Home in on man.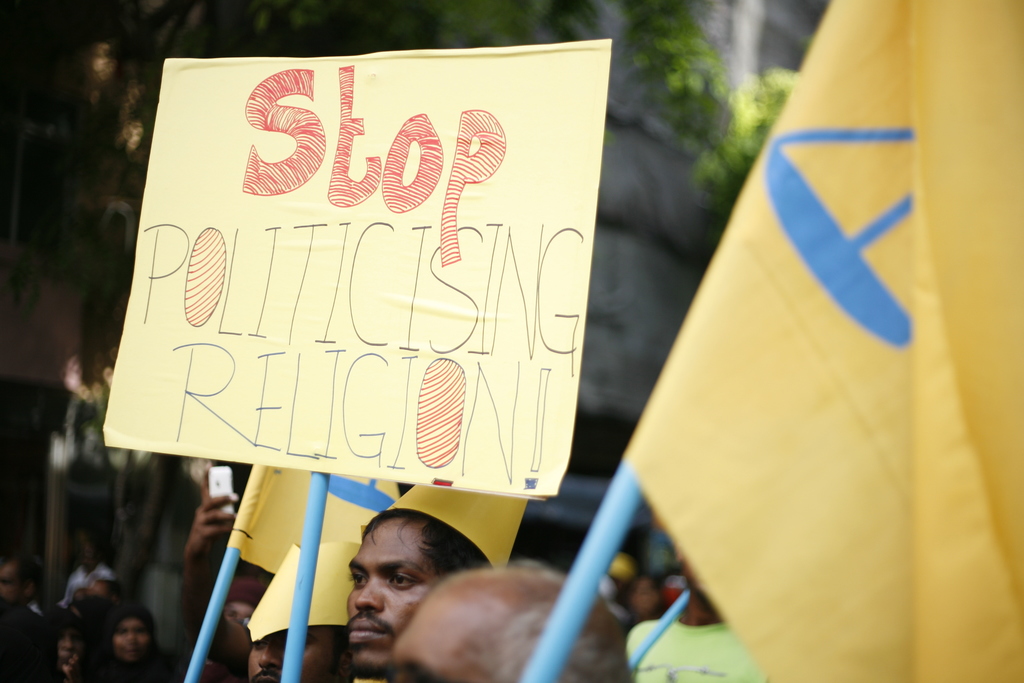
Homed in at select_region(389, 557, 634, 682).
